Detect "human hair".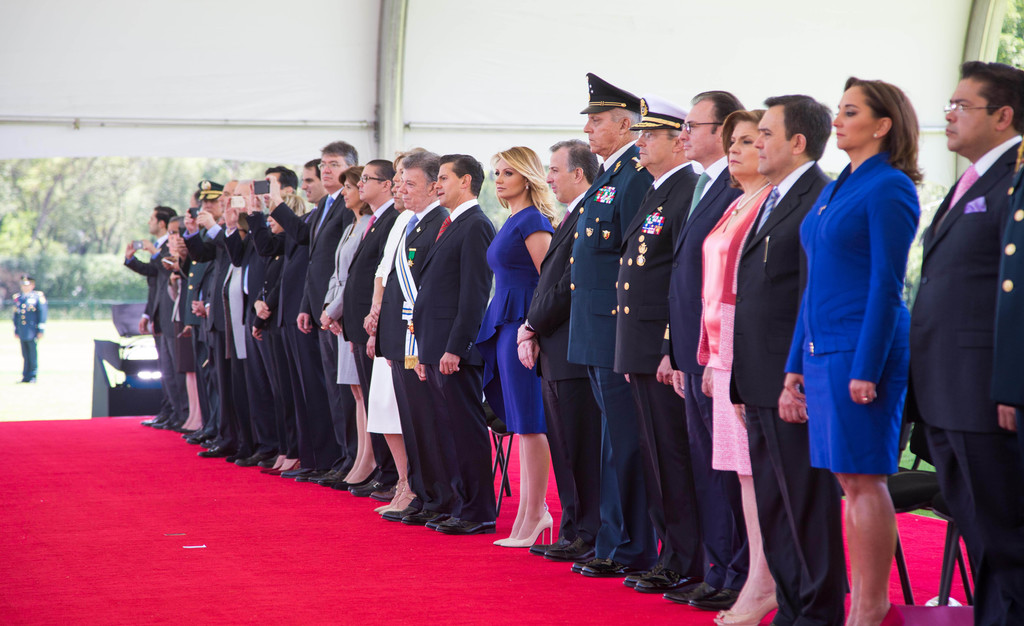
Detected at 720, 108, 766, 154.
